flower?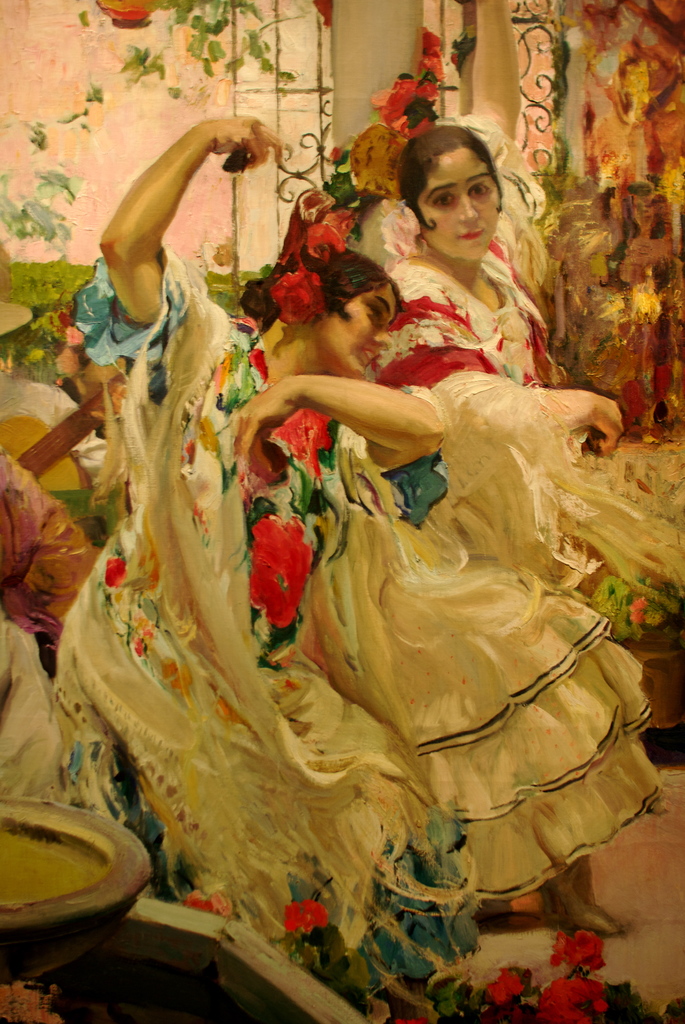
crop(244, 514, 315, 625)
